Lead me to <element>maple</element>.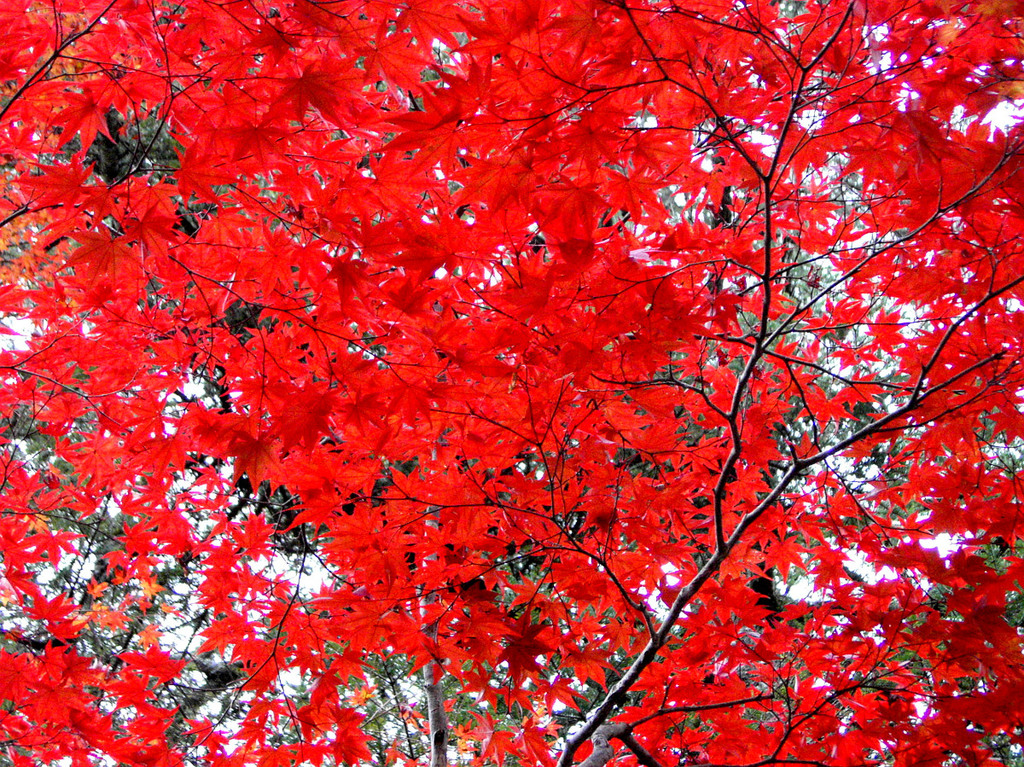
Lead to <bbox>117, 644, 188, 690</bbox>.
